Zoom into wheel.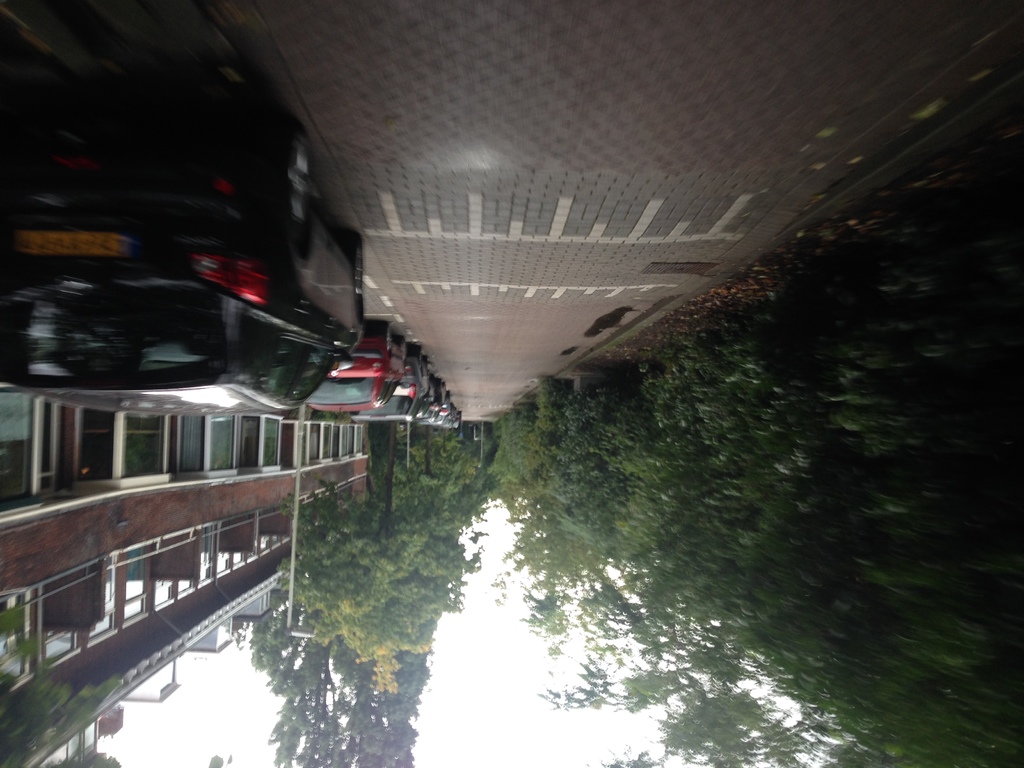
Zoom target: 395,329,406,352.
